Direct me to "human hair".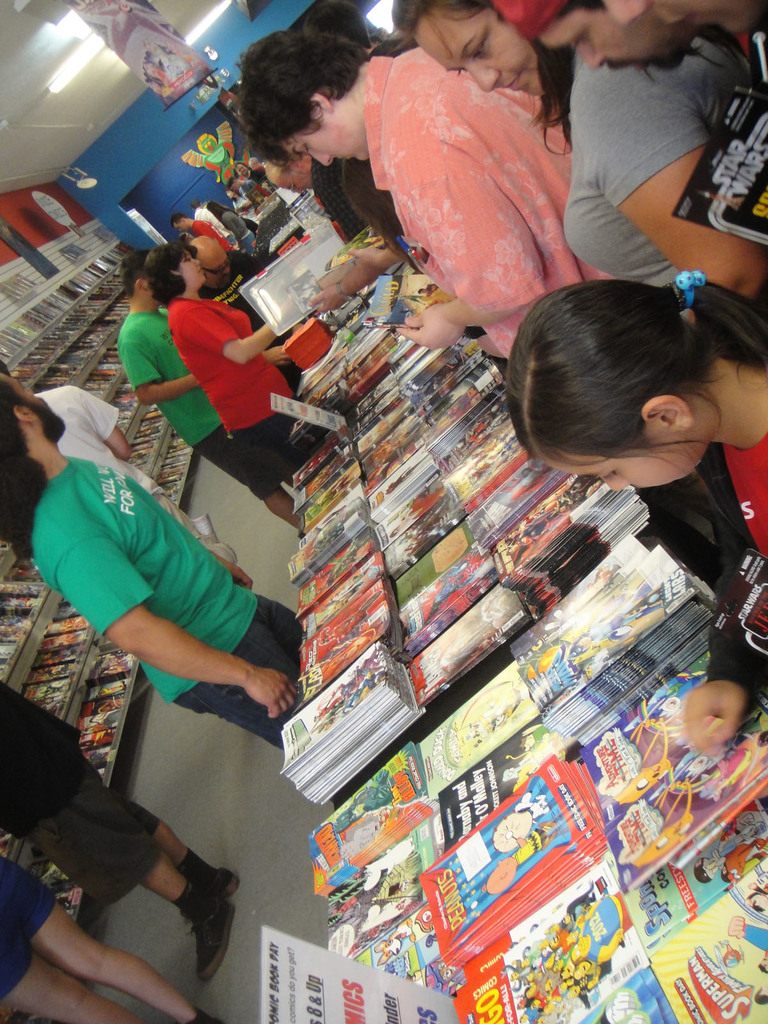
Direction: l=144, t=243, r=202, b=308.
